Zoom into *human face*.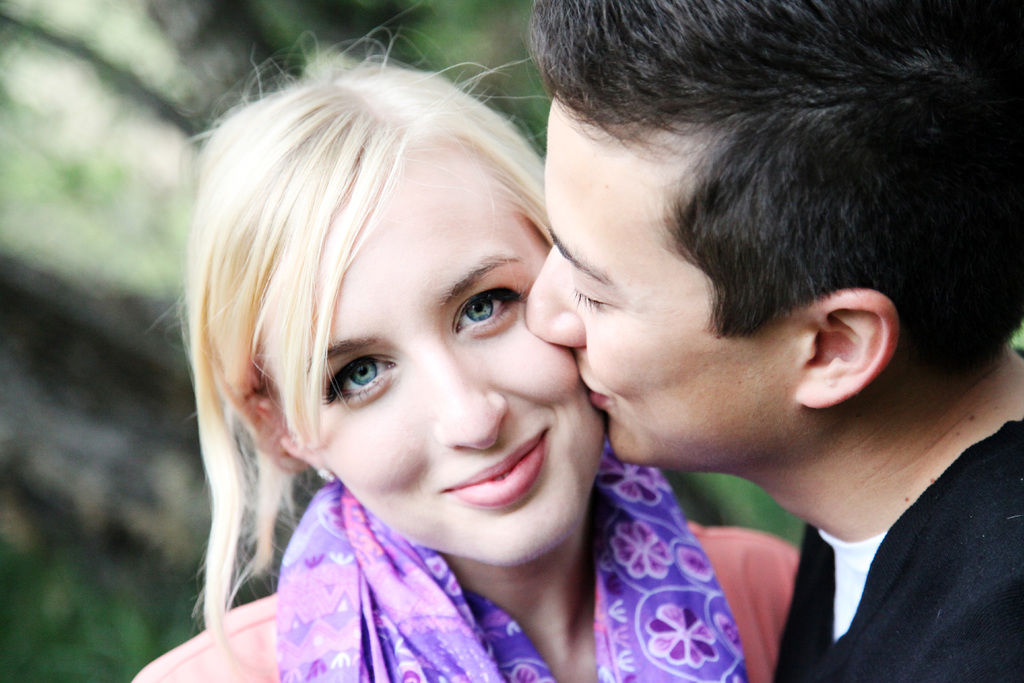
Zoom target: crop(526, 95, 767, 473).
